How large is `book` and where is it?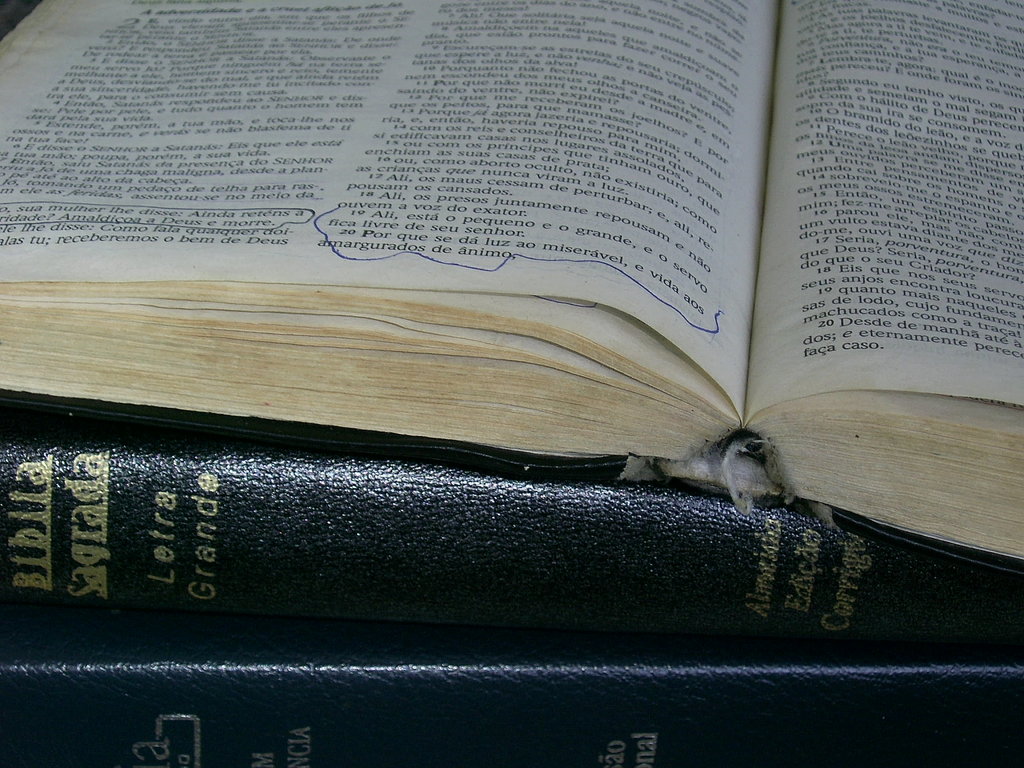
Bounding box: 0:63:1023:675.
